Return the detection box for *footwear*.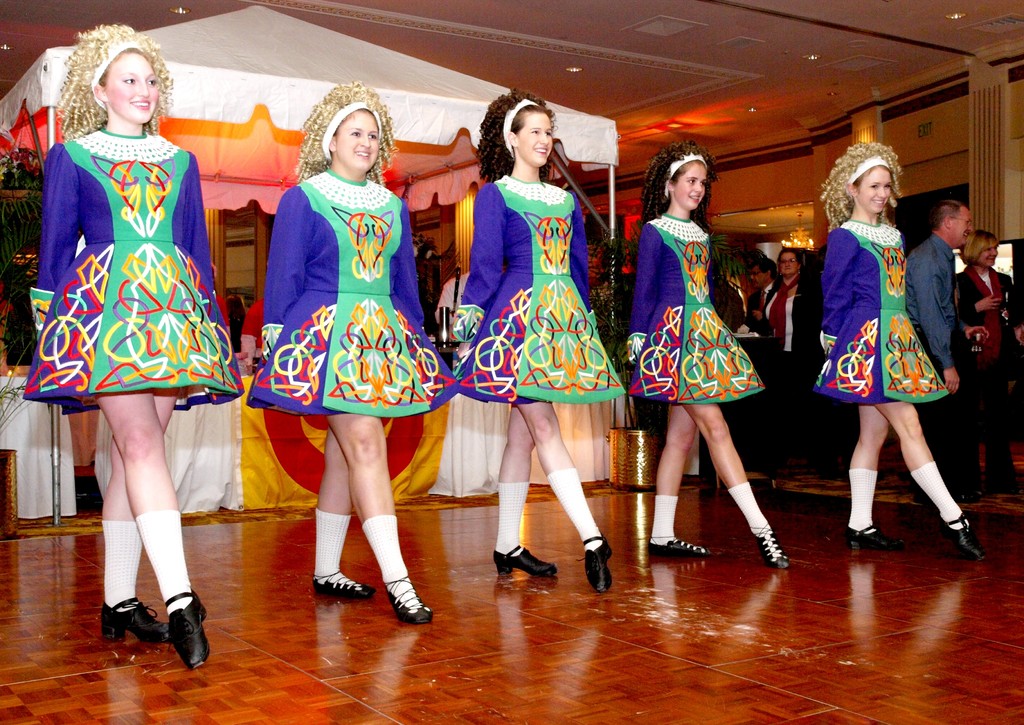
[x1=384, y1=576, x2=438, y2=619].
